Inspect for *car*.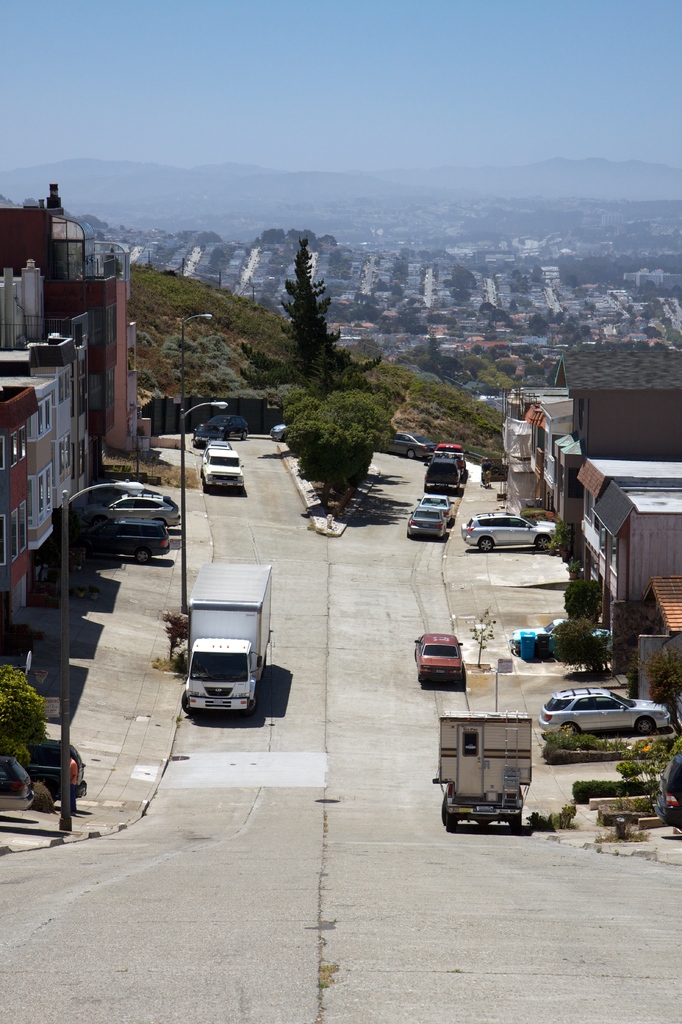
Inspection: 545:685:681:744.
